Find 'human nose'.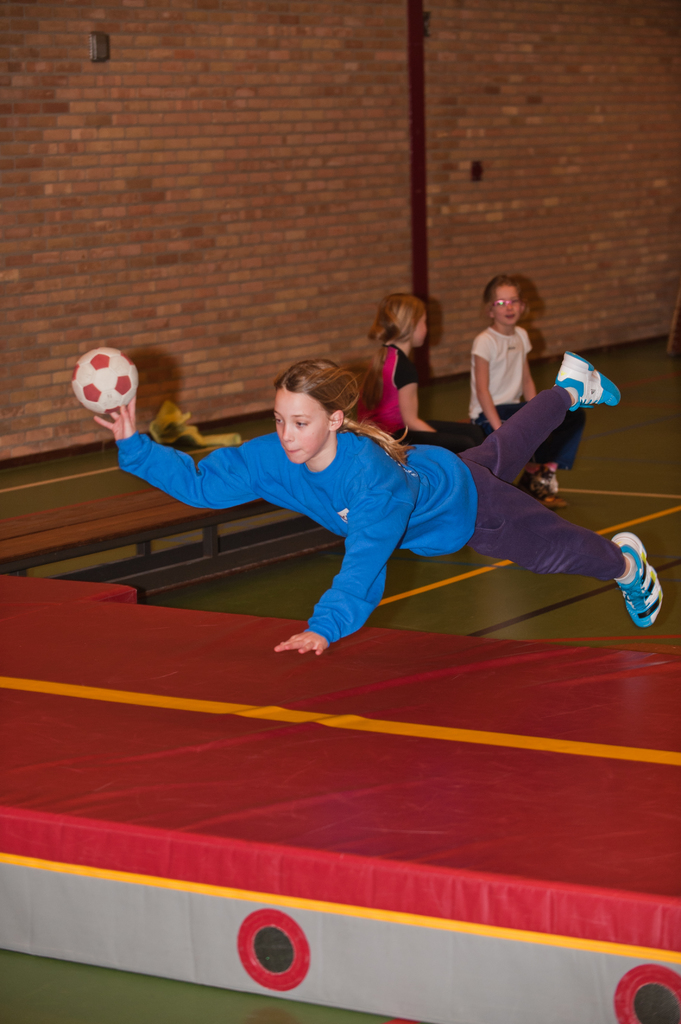
select_region(504, 299, 513, 312).
